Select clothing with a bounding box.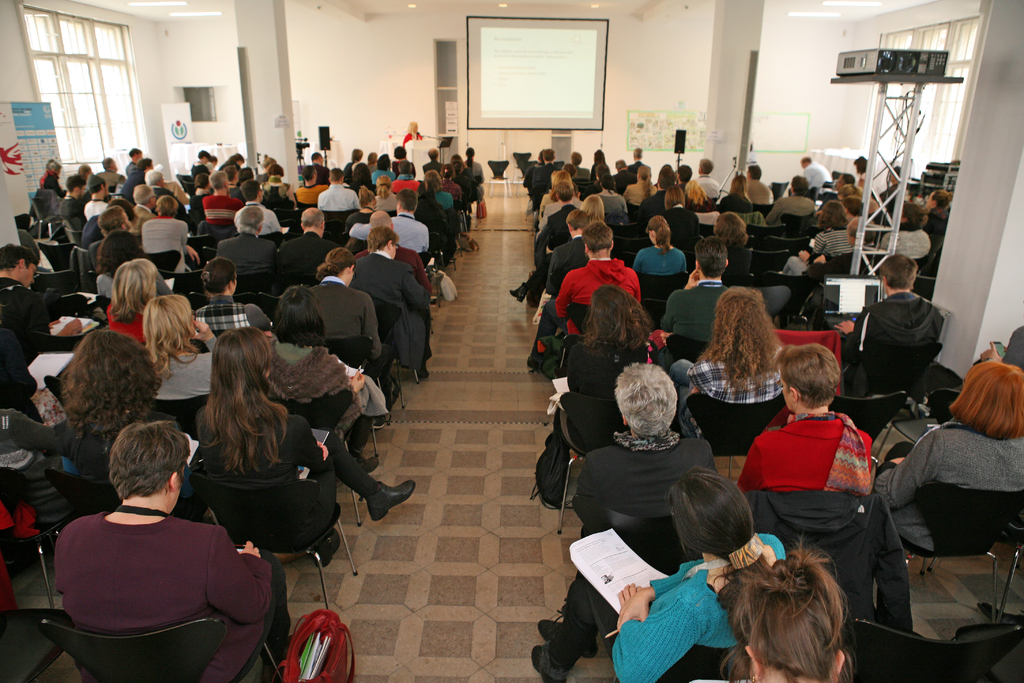
x1=218, y1=158, x2=239, y2=167.
